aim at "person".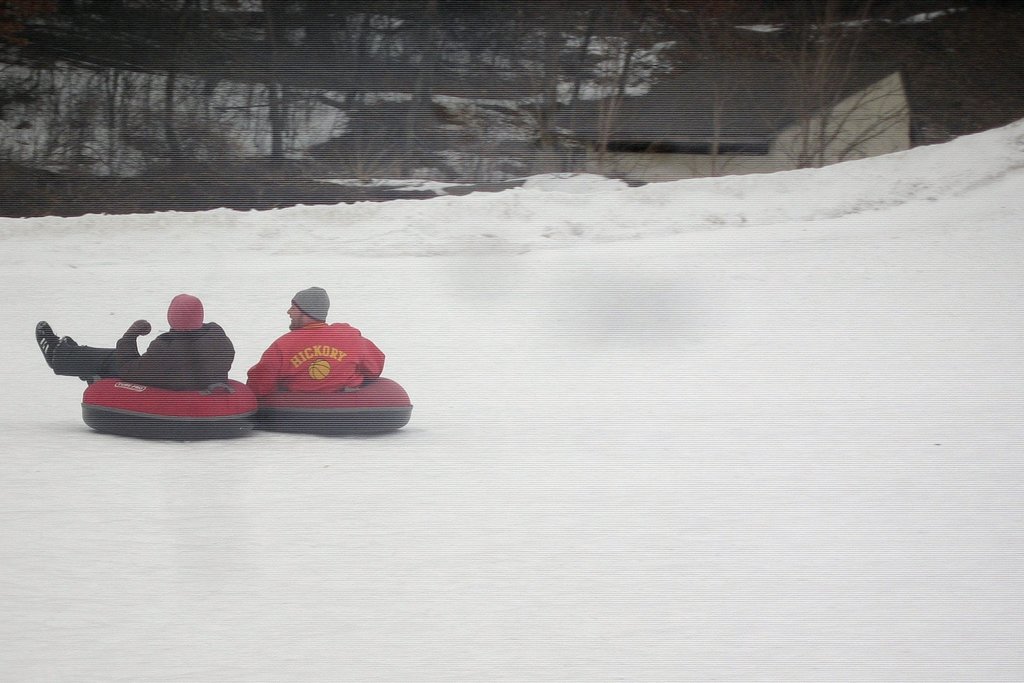
Aimed at bbox=(33, 290, 236, 390).
